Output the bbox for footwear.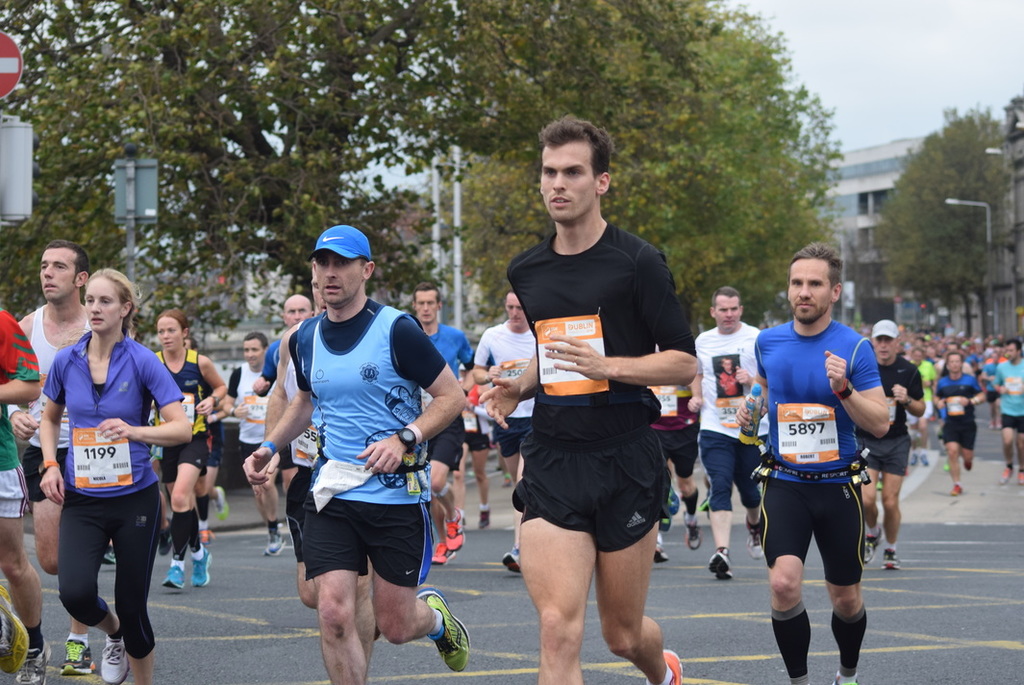
[501, 539, 525, 583].
